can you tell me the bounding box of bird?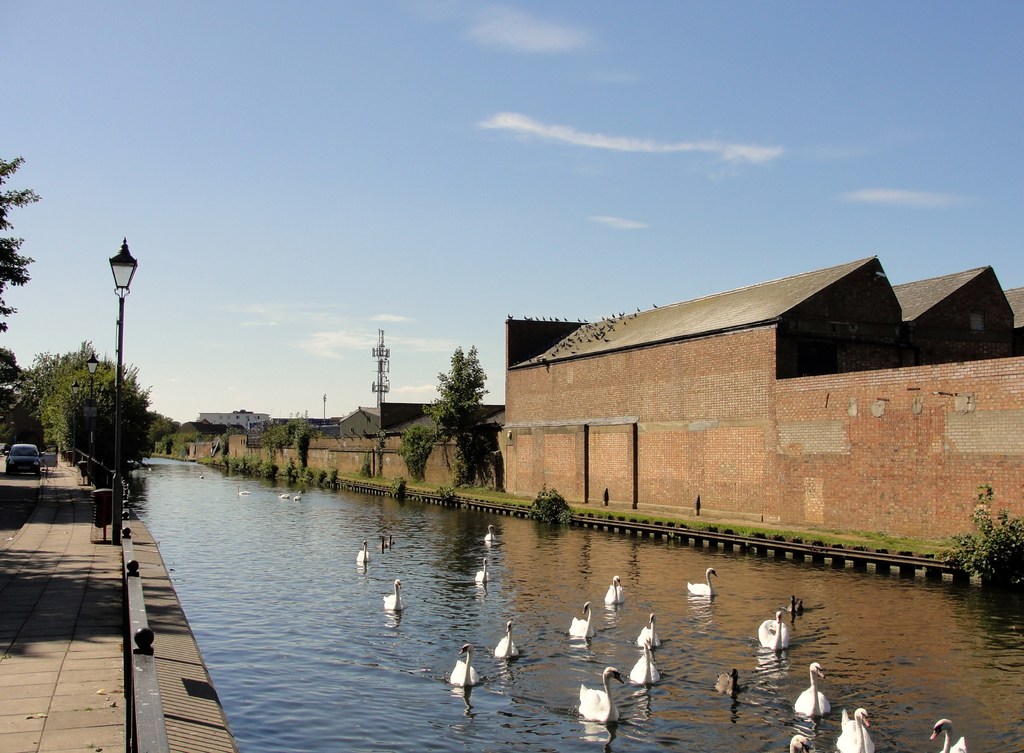
{"x1": 623, "y1": 638, "x2": 662, "y2": 688}.
